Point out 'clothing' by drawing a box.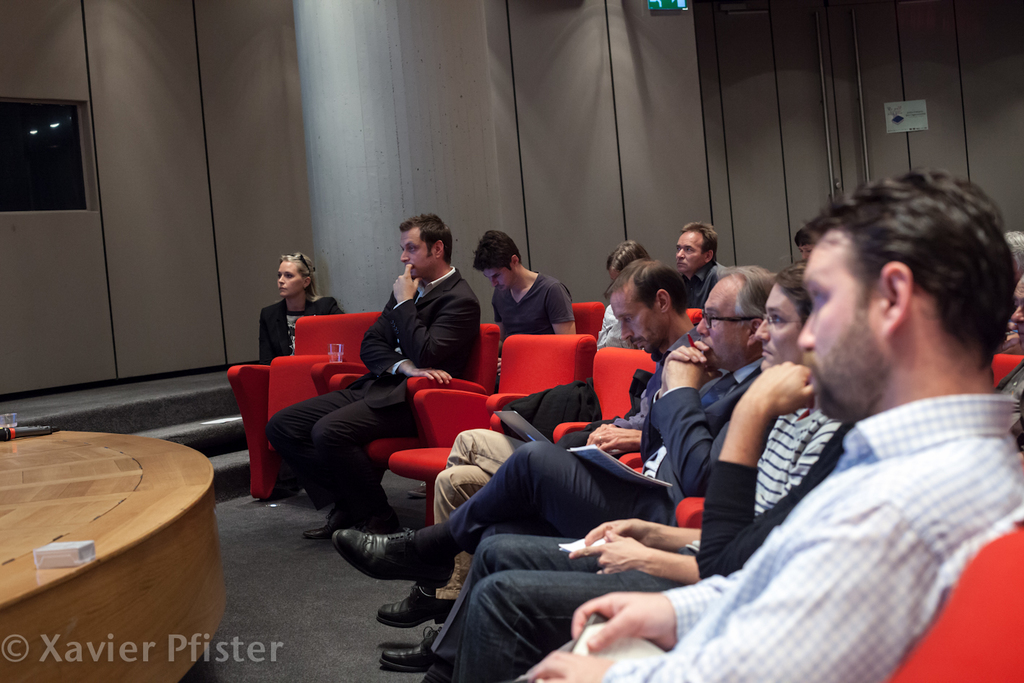
crop(437, 322, 702, 598).
